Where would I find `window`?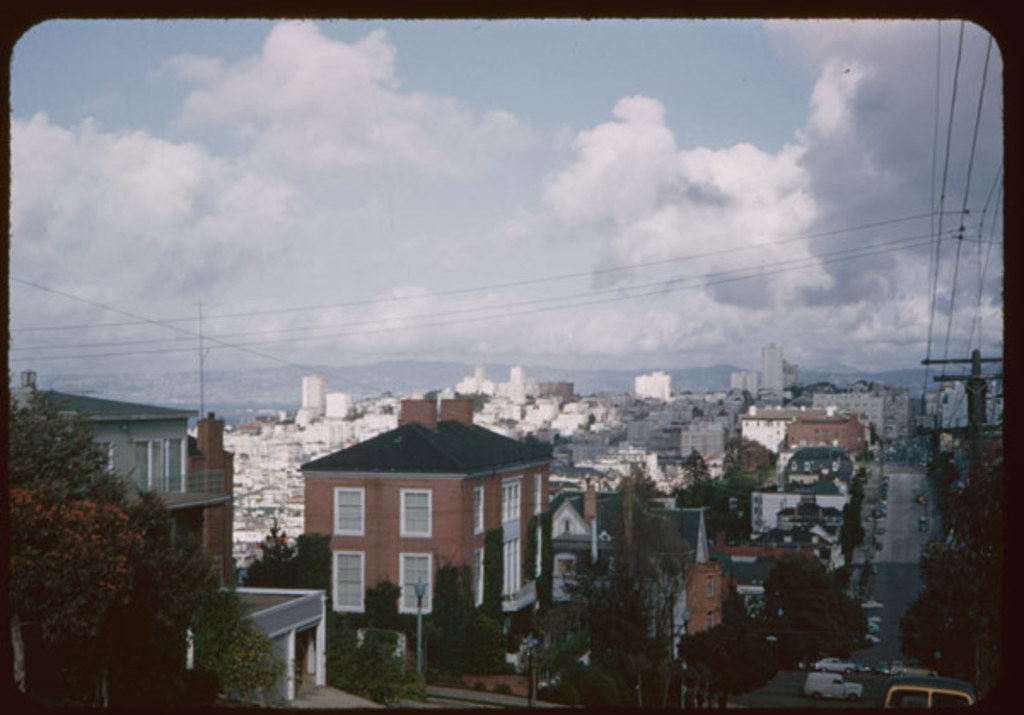
At l=531, t=474, r=546, b=515.
